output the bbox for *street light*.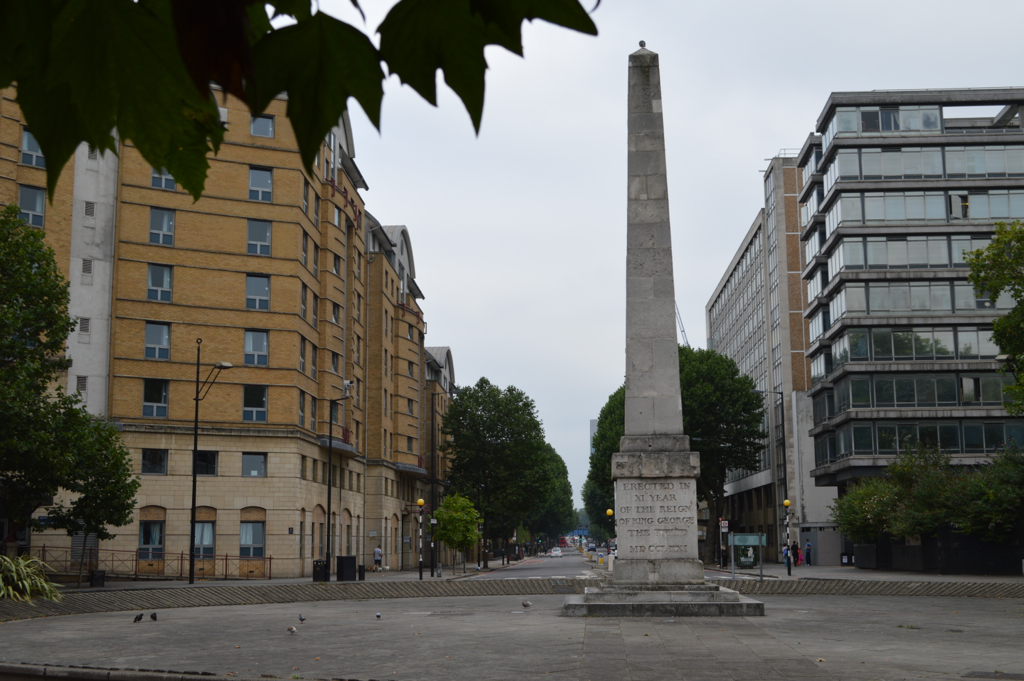
{"left": 434, "top": 389, "right": 460, "bottom": 574}.
